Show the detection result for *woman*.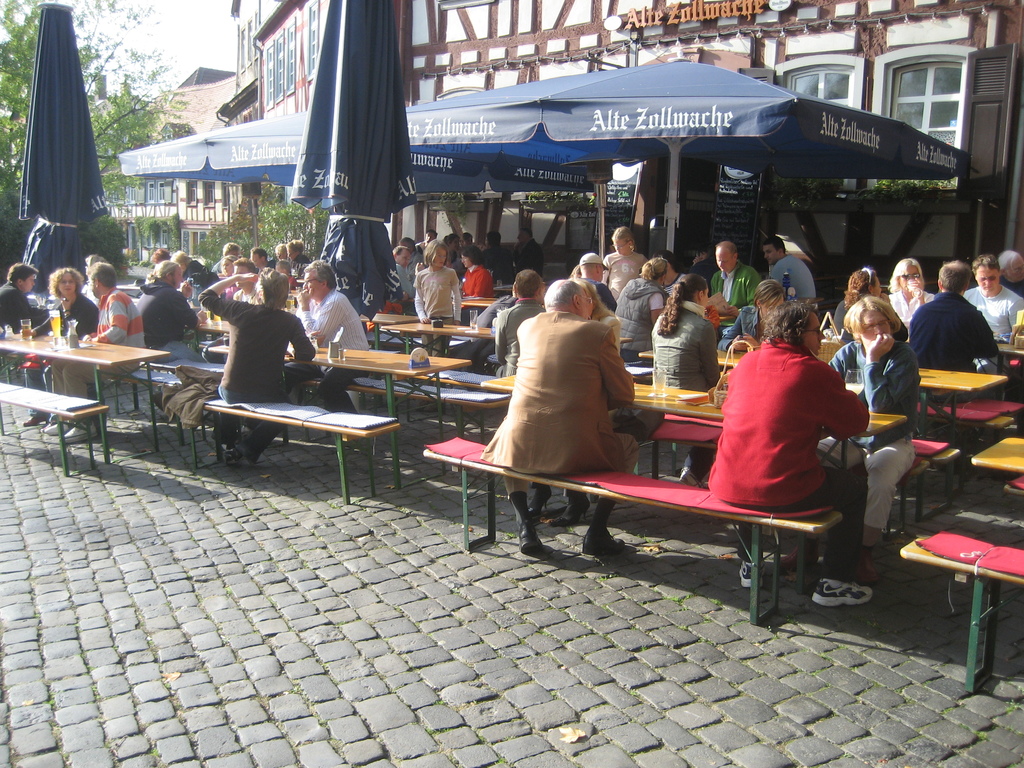
(left=444, top=233, right=459, bottom=261).
